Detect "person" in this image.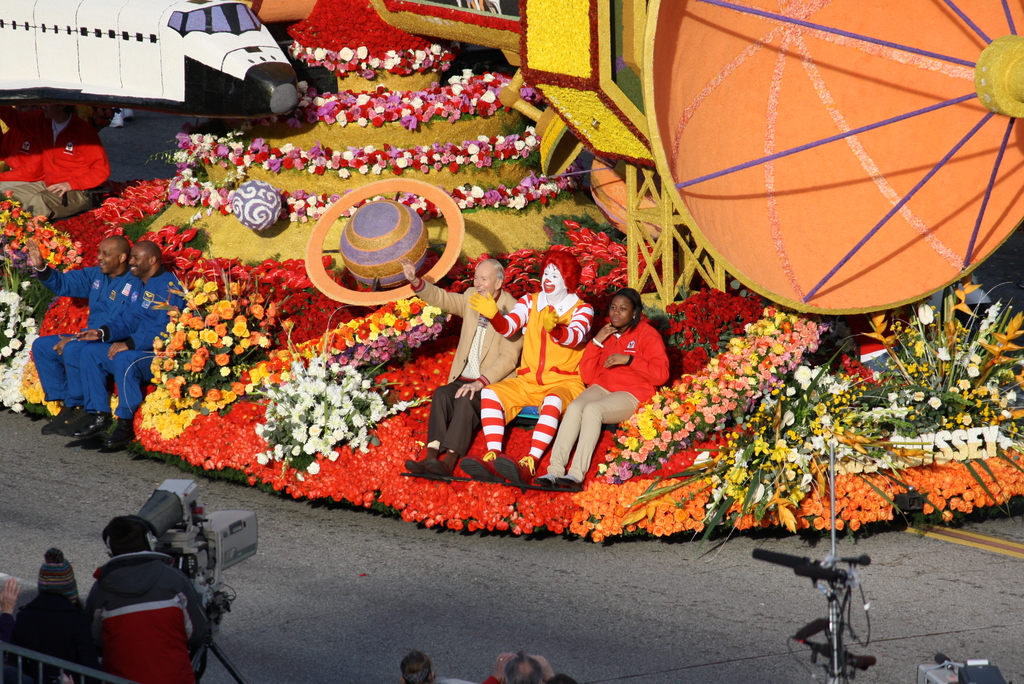
Detection: l=529, t=282, r=666, b=494.
